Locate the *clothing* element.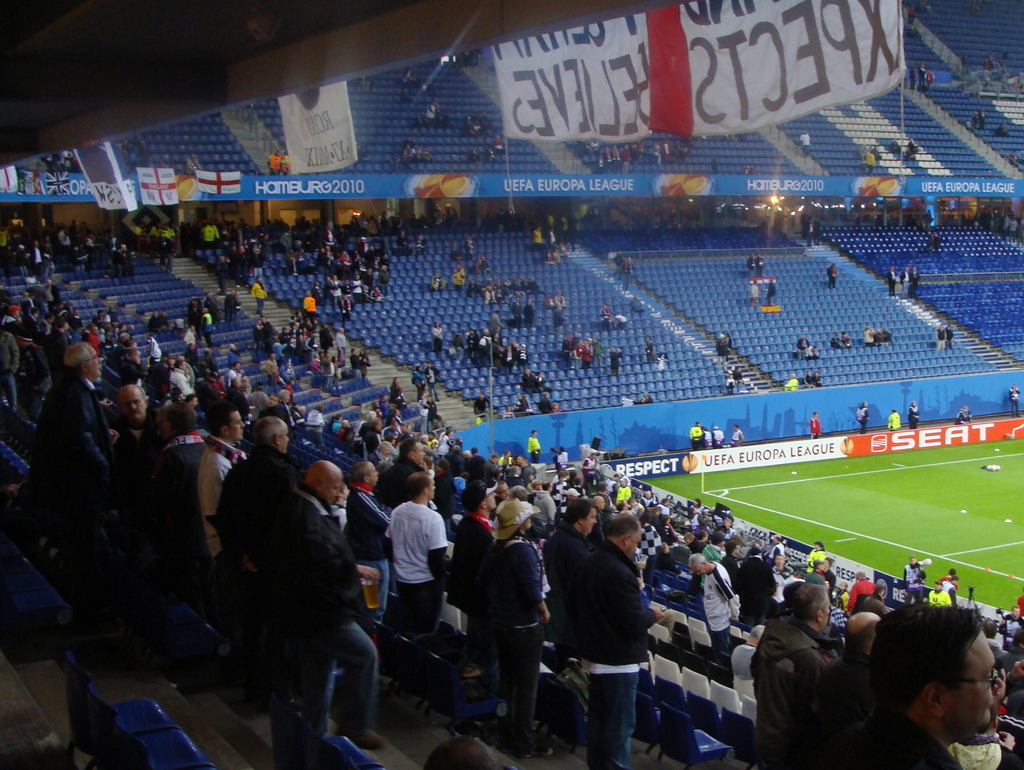
Element bbox: (left=401, top=136, right=434, bottom=170).
